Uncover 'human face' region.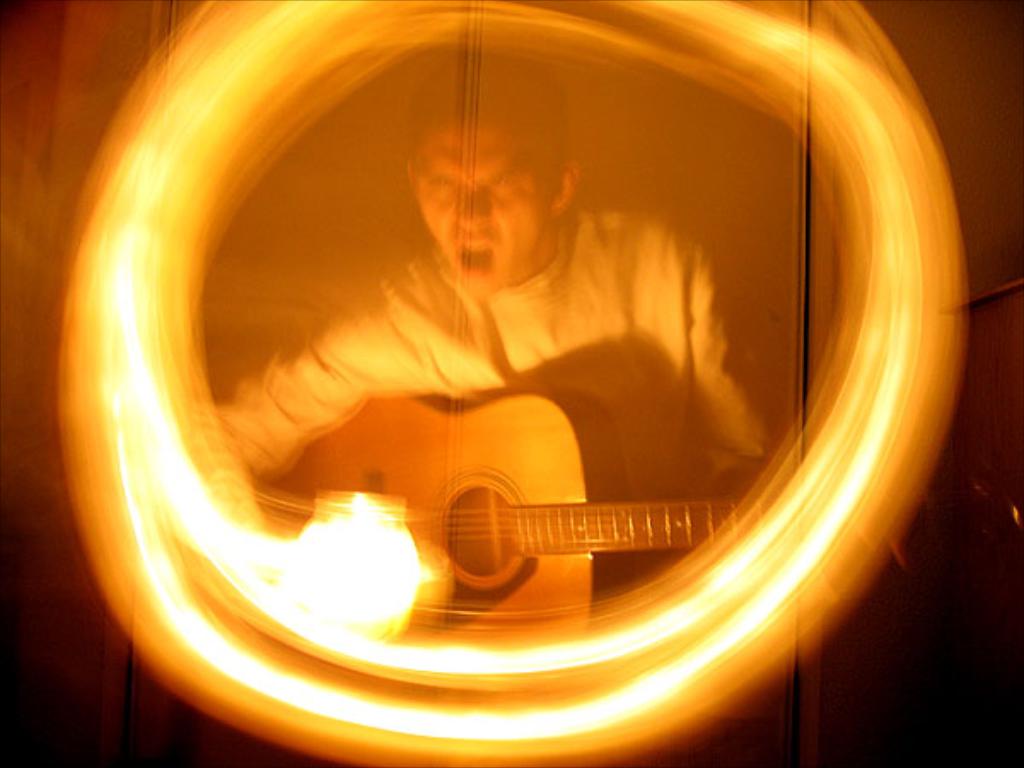
Uncovered: <region>413, 114, 548, 288</region>.
